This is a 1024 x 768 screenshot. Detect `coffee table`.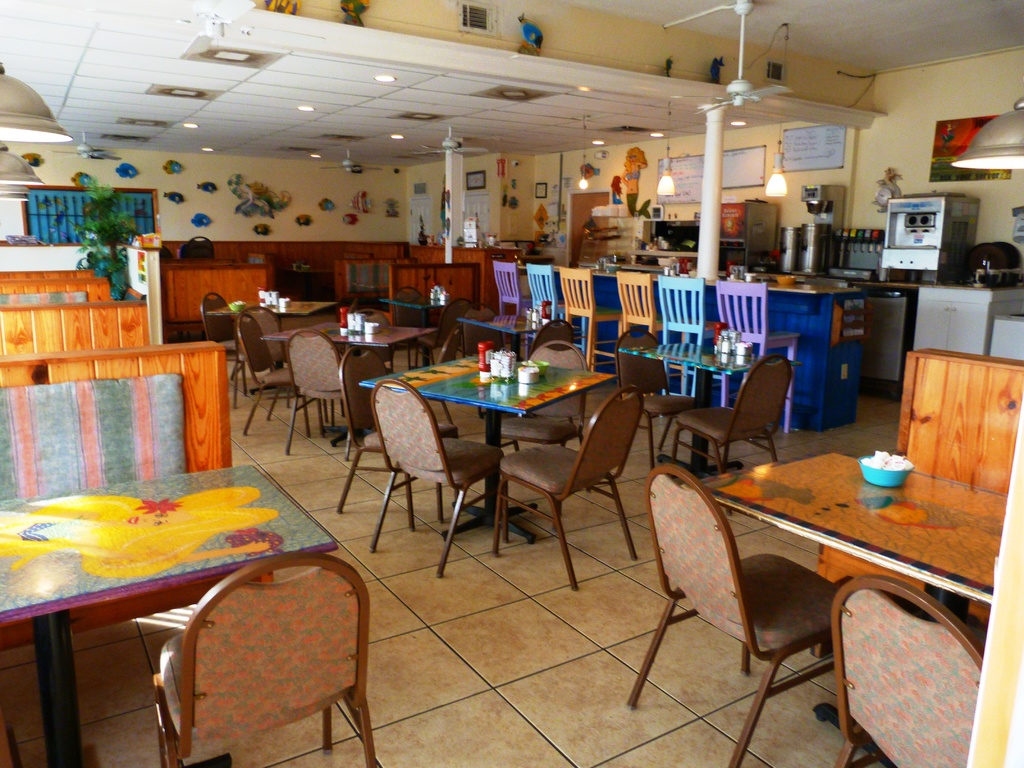
(x1=0, y1=463, x2=337, y2=767).
